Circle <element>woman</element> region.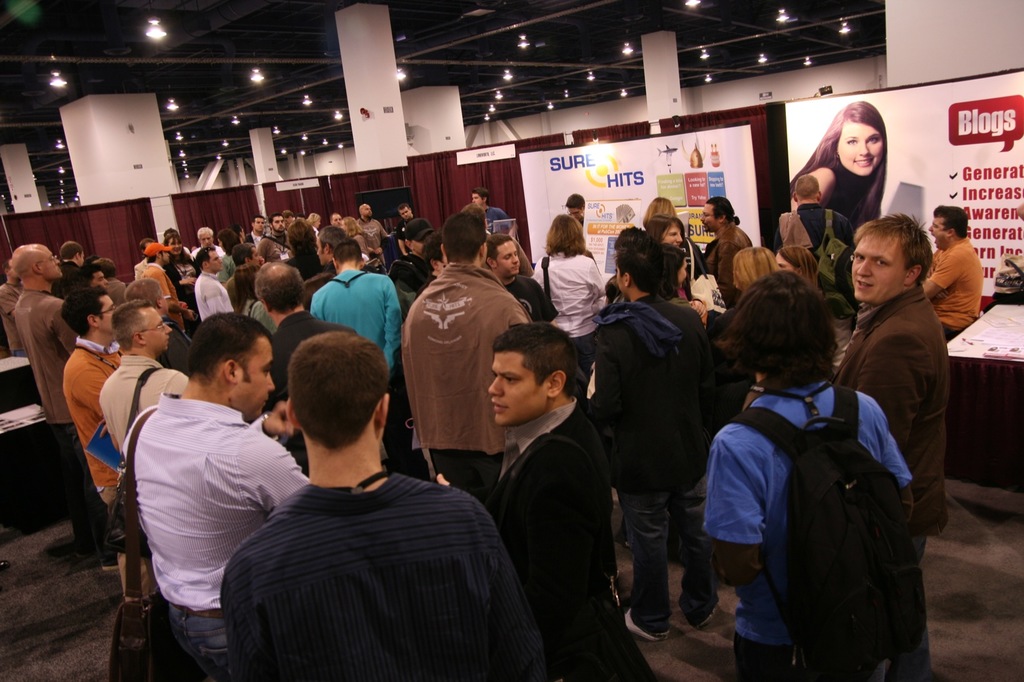
Region: 776 247 831 304.
